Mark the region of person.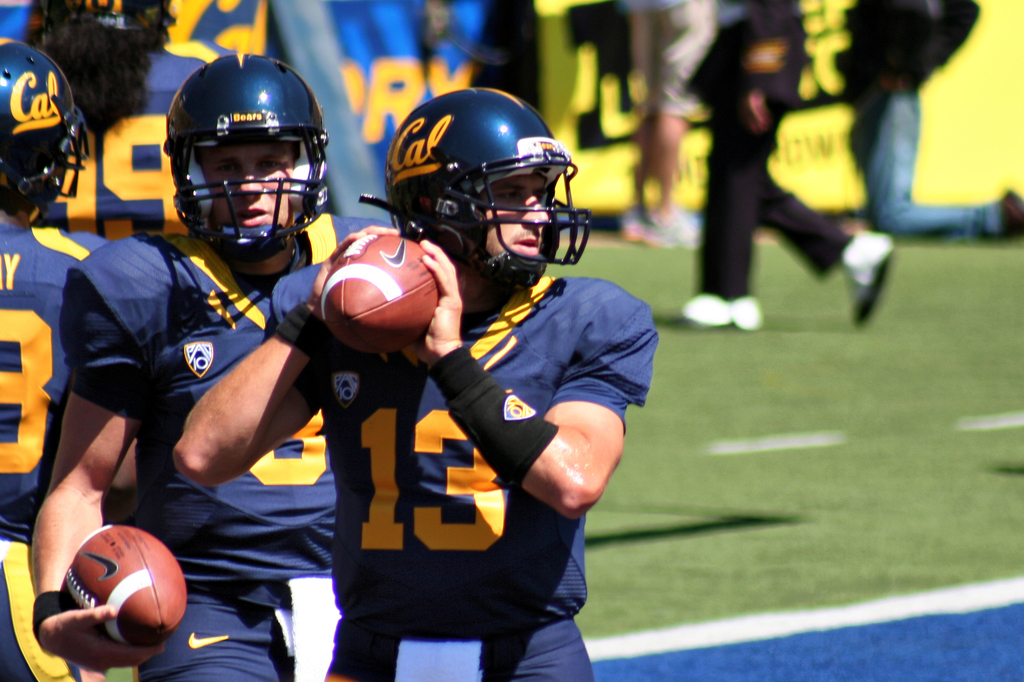
Region: [0, 36, 145, 681].
